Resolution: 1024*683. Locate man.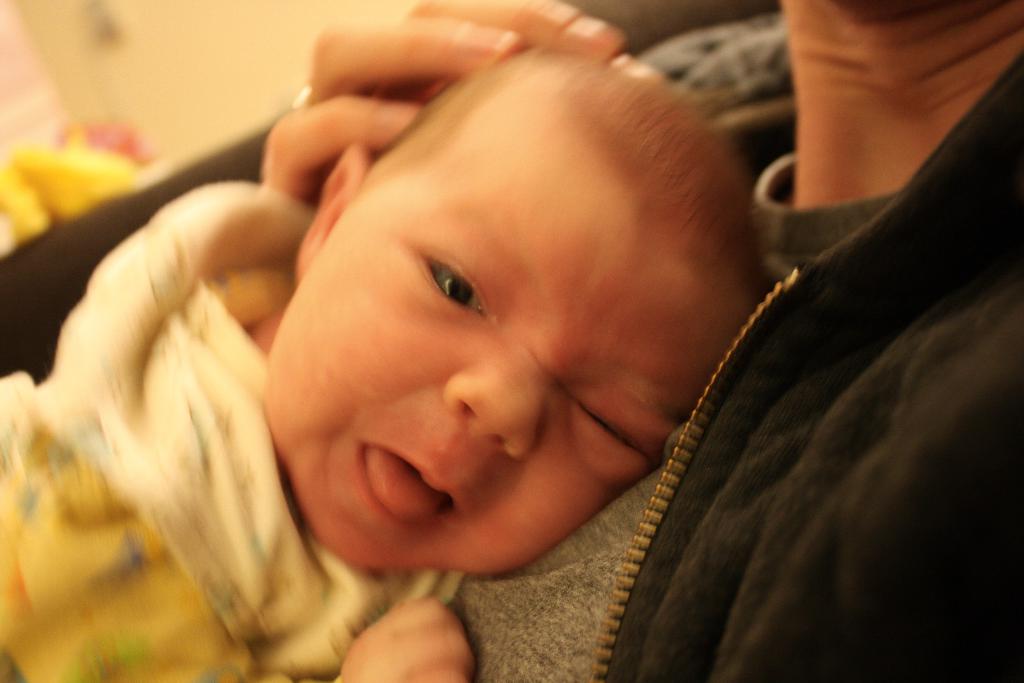
l=1, t=0, r=1023, b=682.
